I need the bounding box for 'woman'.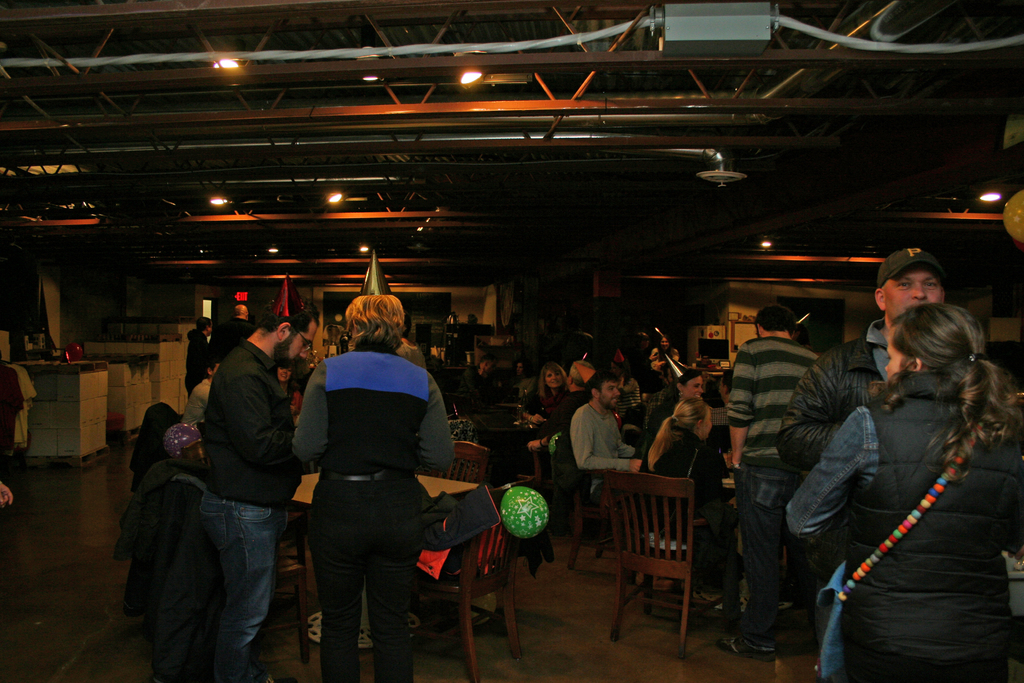
Here it is: 292/290/463/682.
